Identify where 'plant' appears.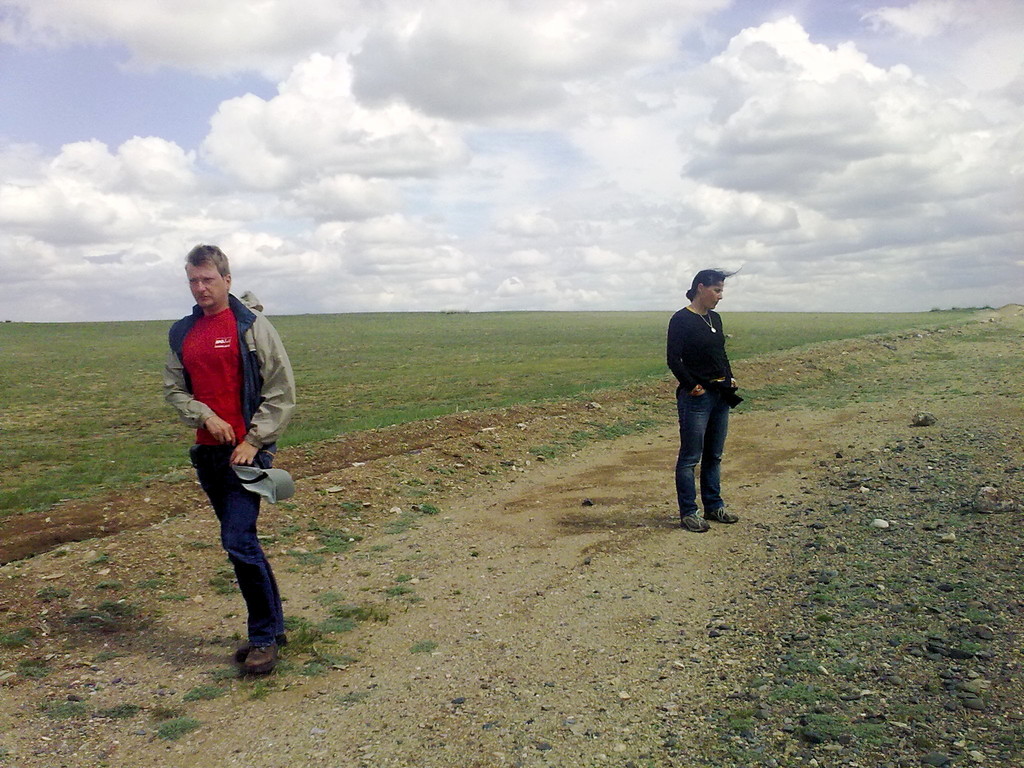
Appears at 0 626 35 644.
